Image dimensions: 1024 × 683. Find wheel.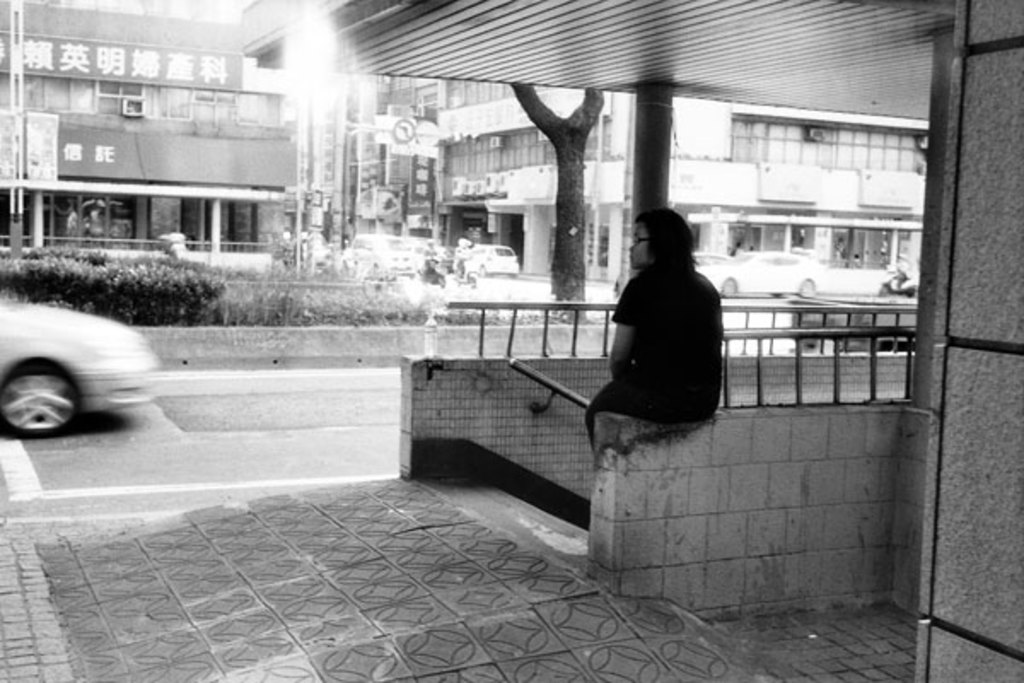
Rect(440, 271, 449, 285).
